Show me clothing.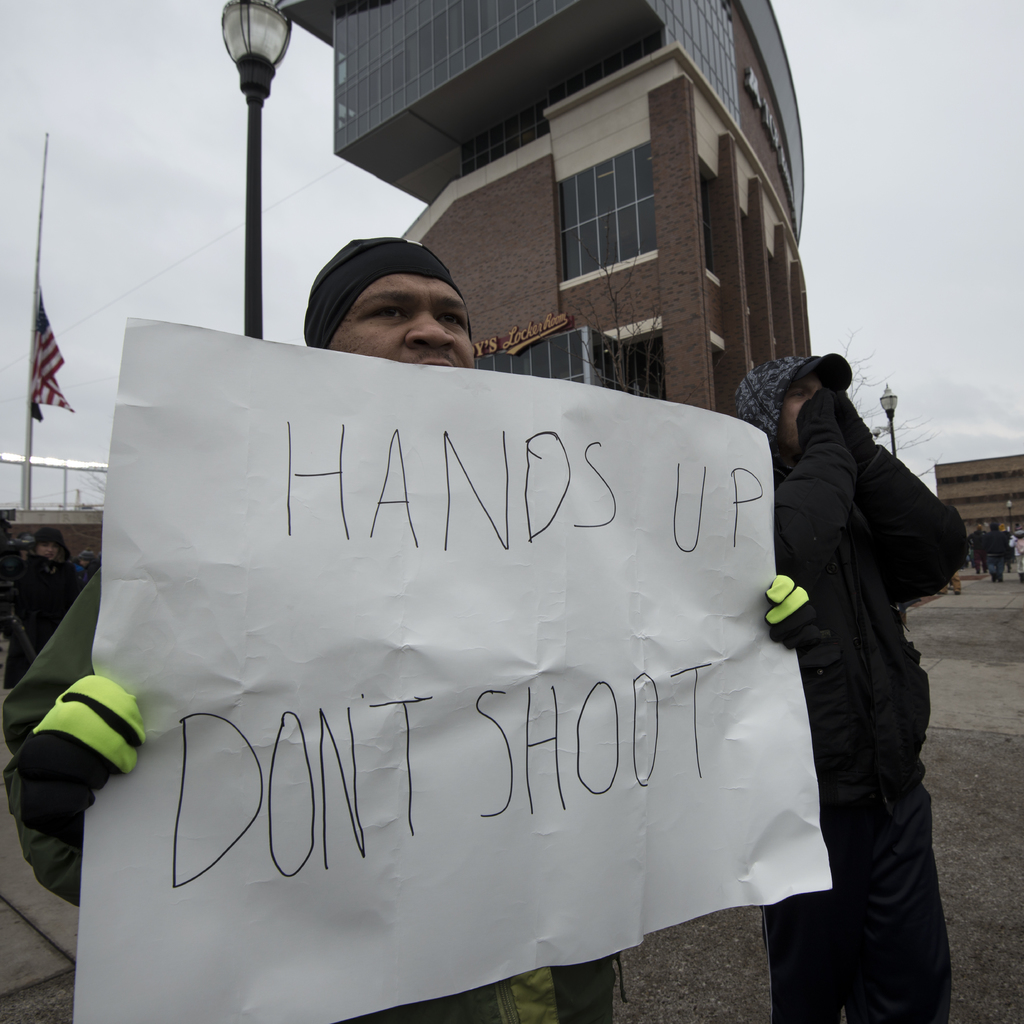
clothing is here: (795,356,938,1015).
